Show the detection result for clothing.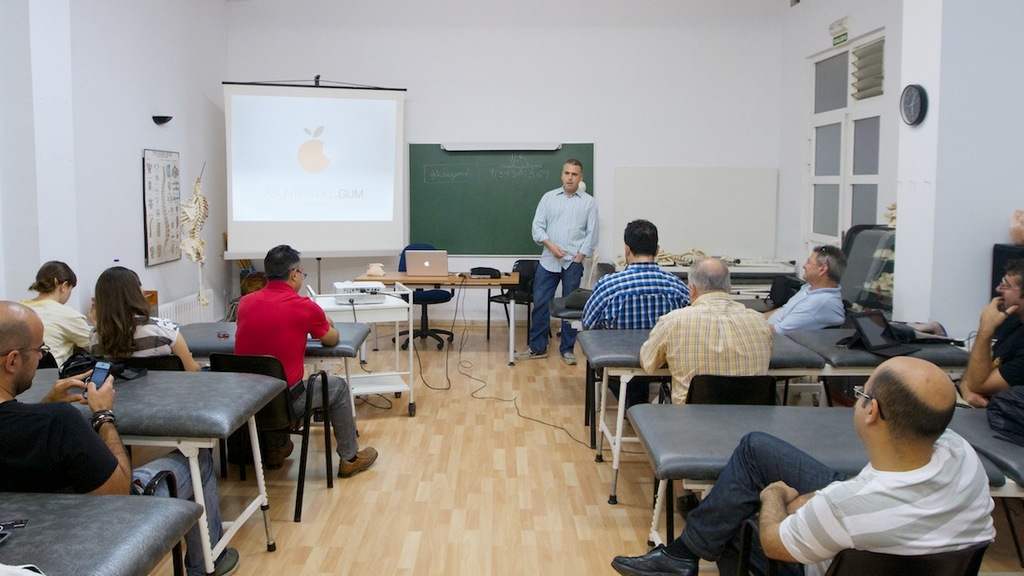
232/282/358/453.
